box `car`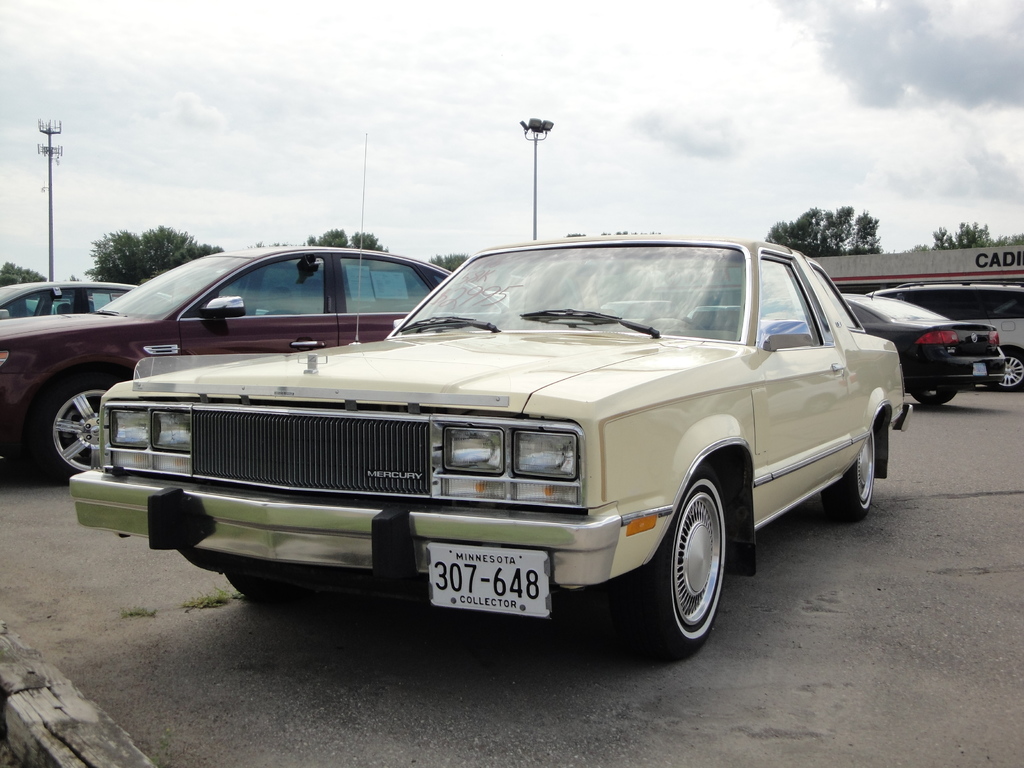
[26,296,71,316]
